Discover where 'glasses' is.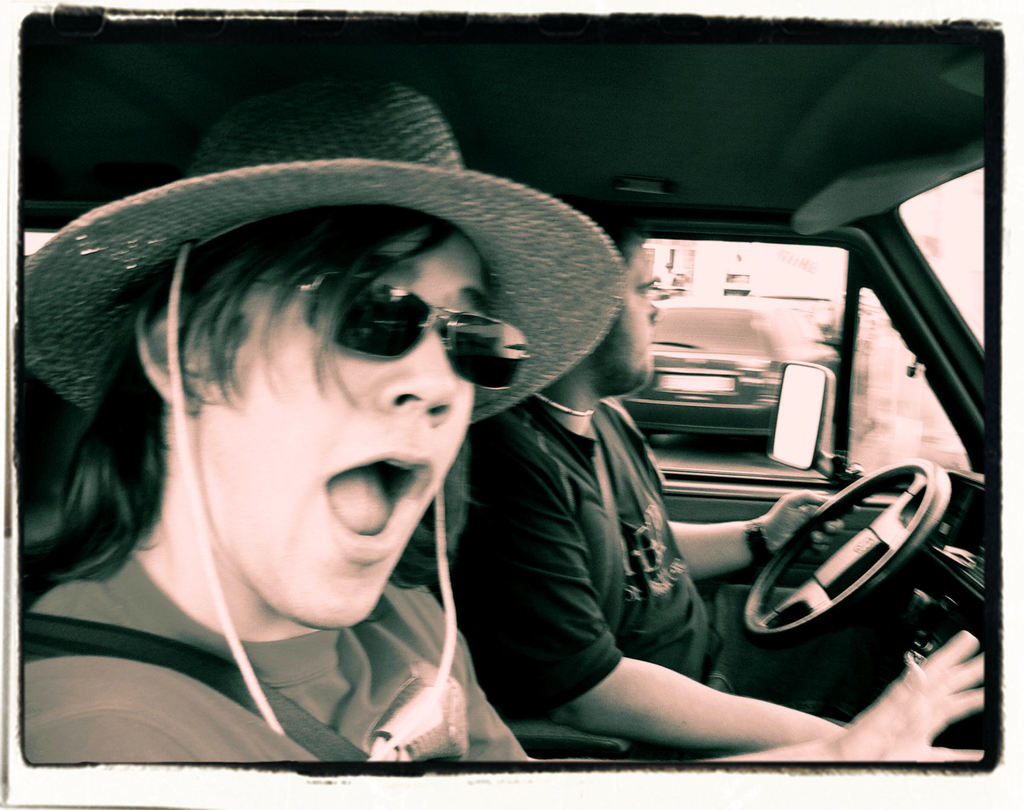
Discovered at 255,272,529,392.
